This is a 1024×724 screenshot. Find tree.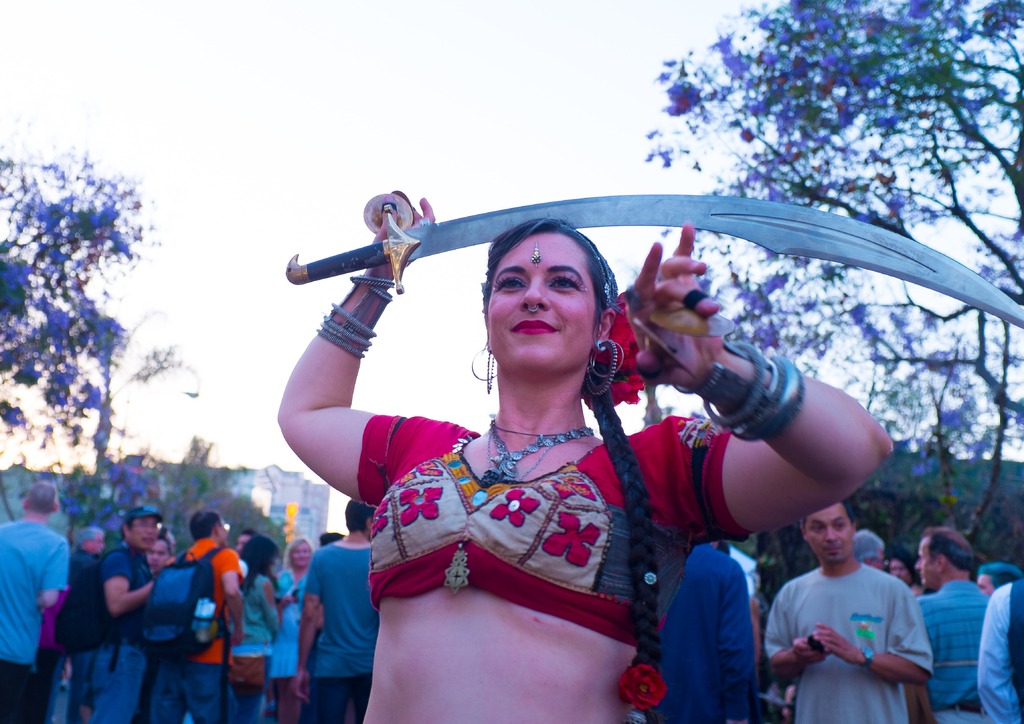
Bounding box: <bbox>0, 118, 191, 533</bbox>.
